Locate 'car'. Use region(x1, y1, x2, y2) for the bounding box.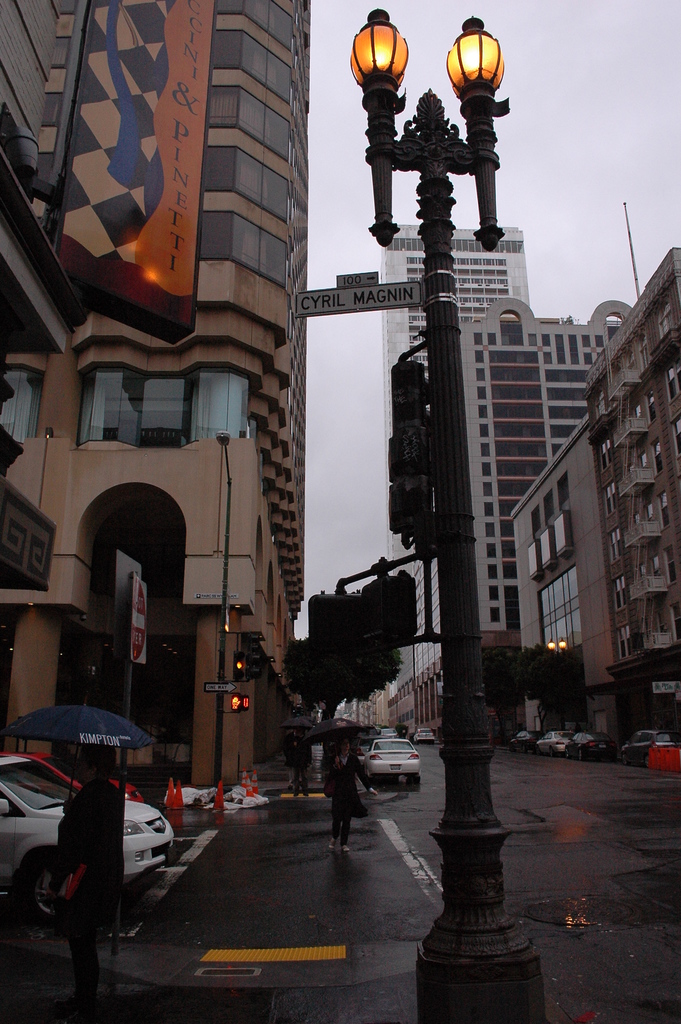
region(623, 729, 668, 762).
